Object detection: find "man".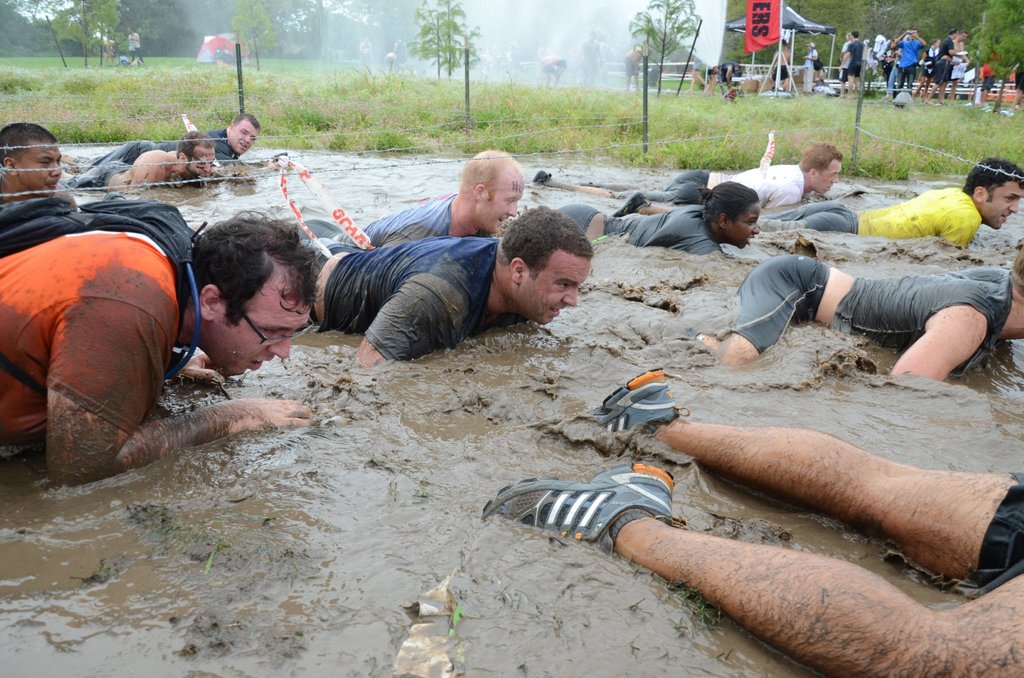
<bbox>836, 33, 851, 99</bbox>.
